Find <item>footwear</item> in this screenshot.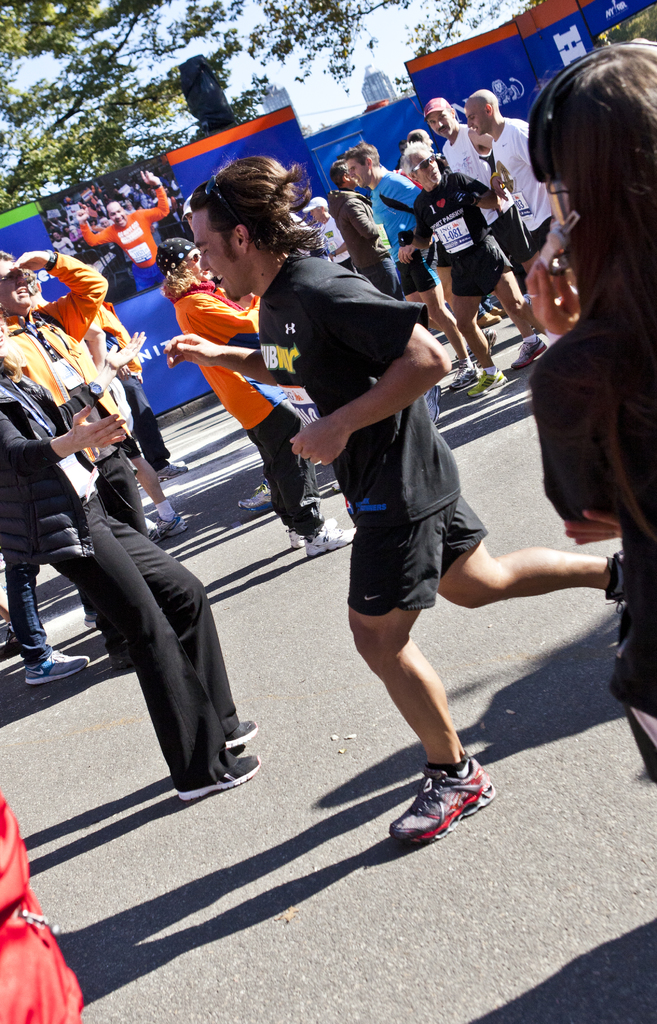
The bounding box for <item>footwear</item> is (x1=603, y1=548, x2=627, y2=612).
